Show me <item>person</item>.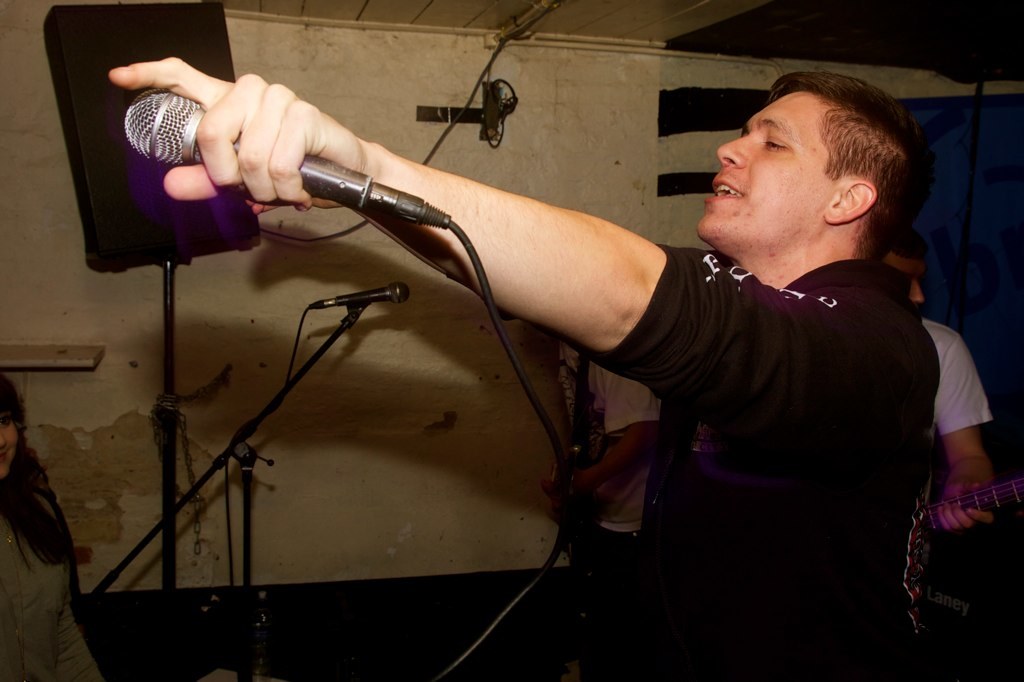
<item>person</item> is here: x1=113, y1=71, x2=940, y2=681.
